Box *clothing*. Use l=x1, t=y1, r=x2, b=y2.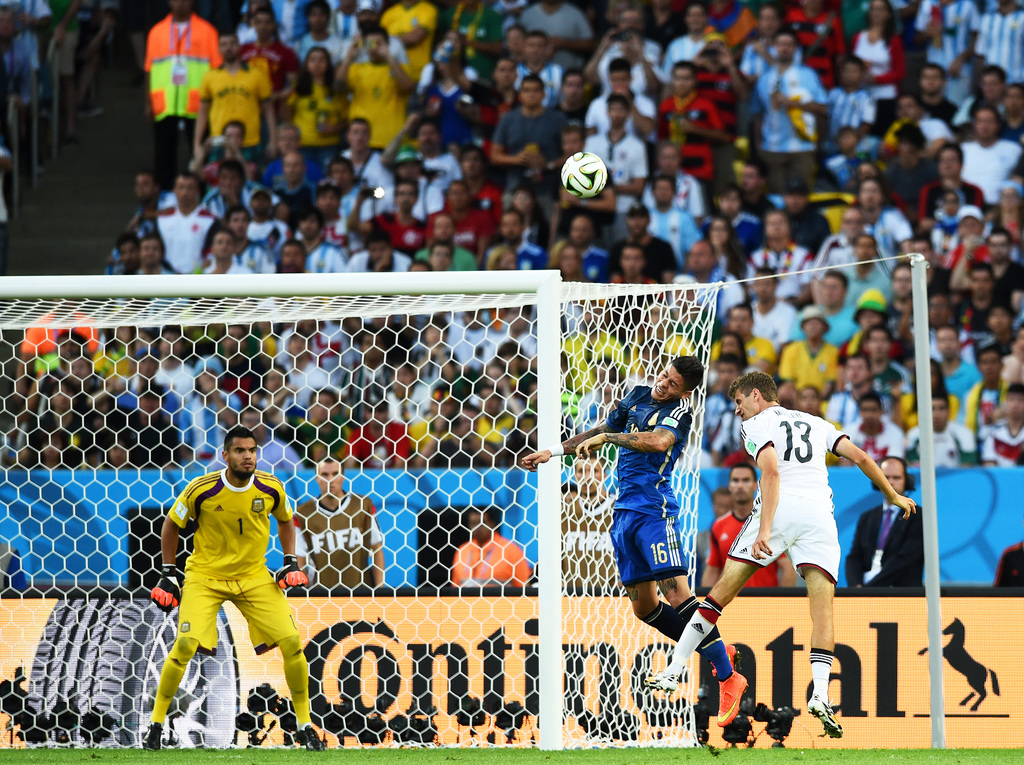
l=696, t=65, r=740, b=125.
